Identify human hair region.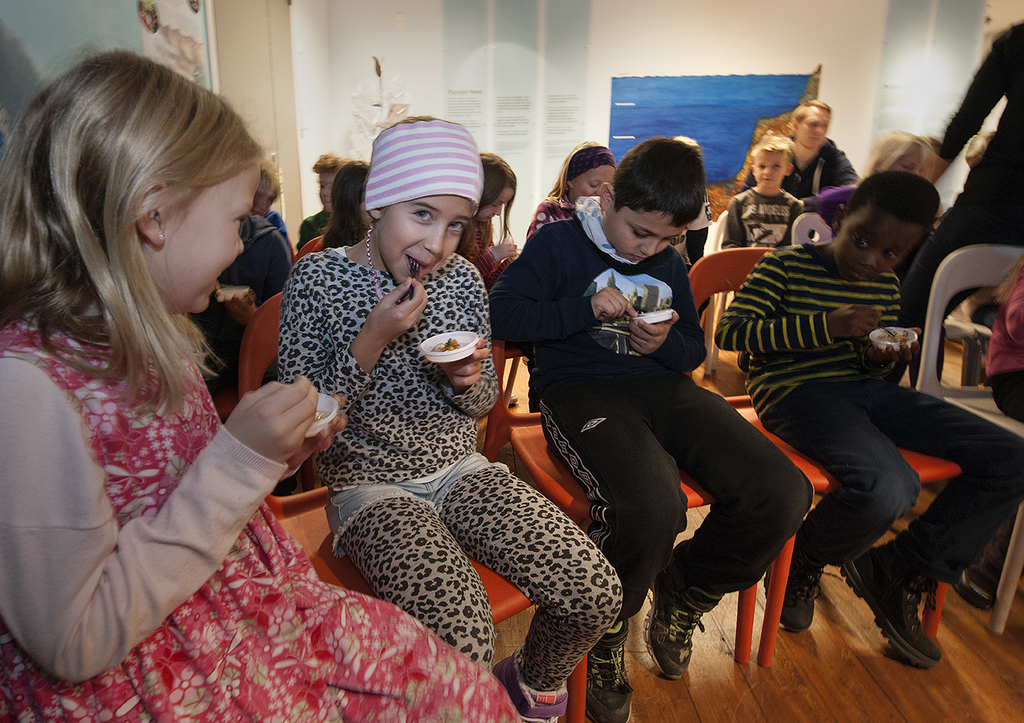
Region: l=255, t=161, r=283, b=208.
